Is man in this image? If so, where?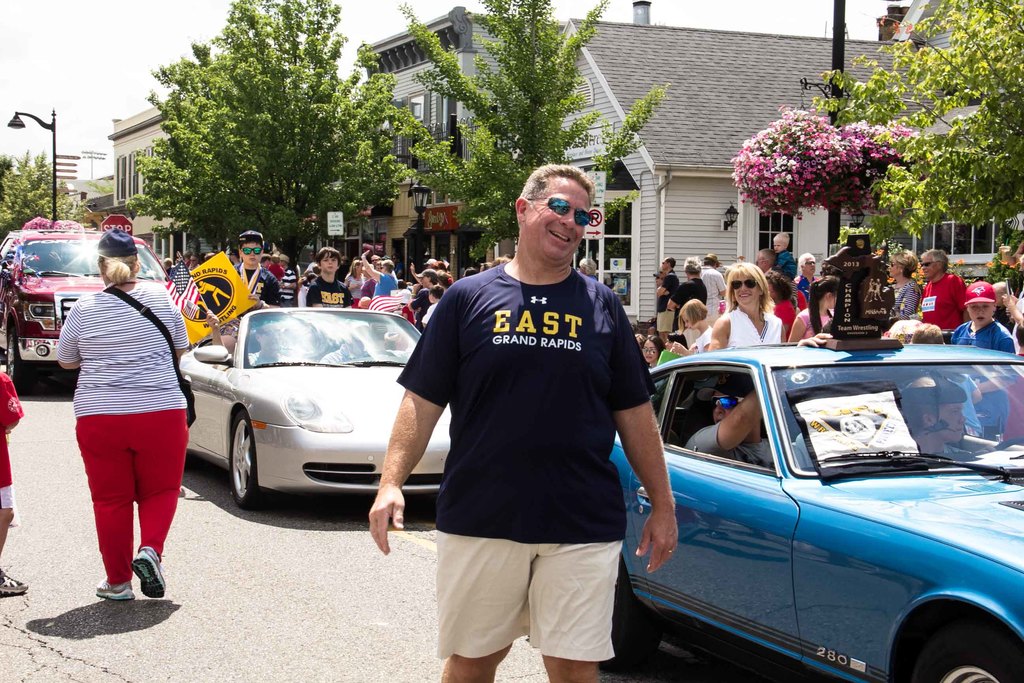
Yes, at [892,367,976,459].
